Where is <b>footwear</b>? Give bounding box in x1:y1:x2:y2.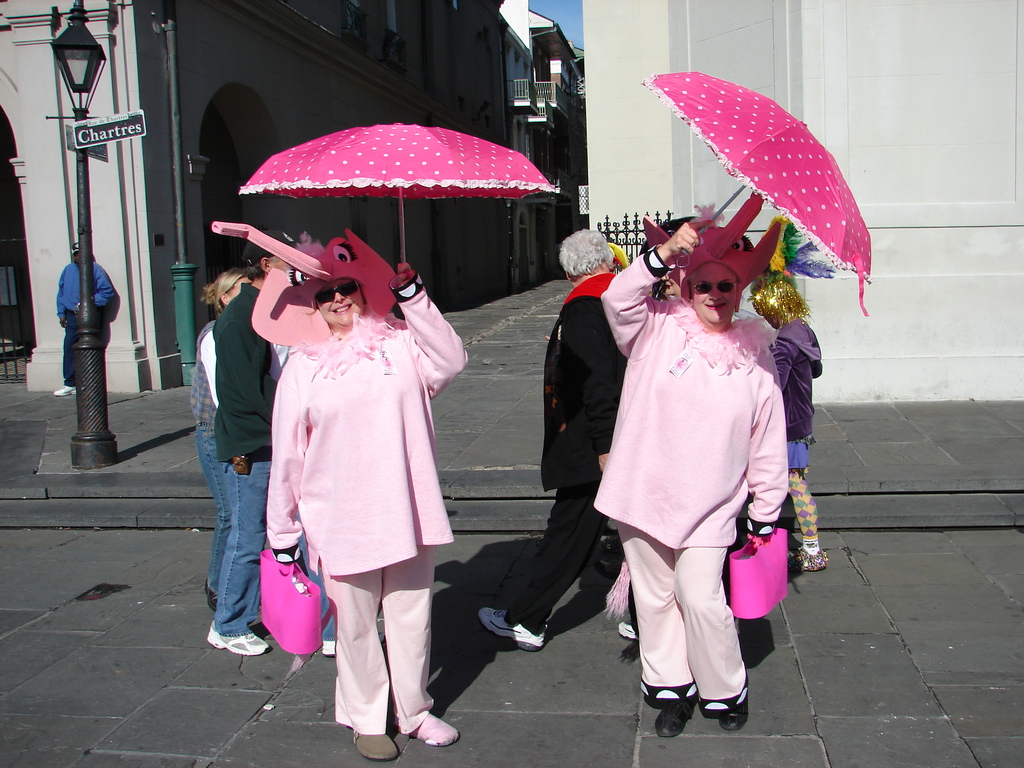
319:621:387:658.
